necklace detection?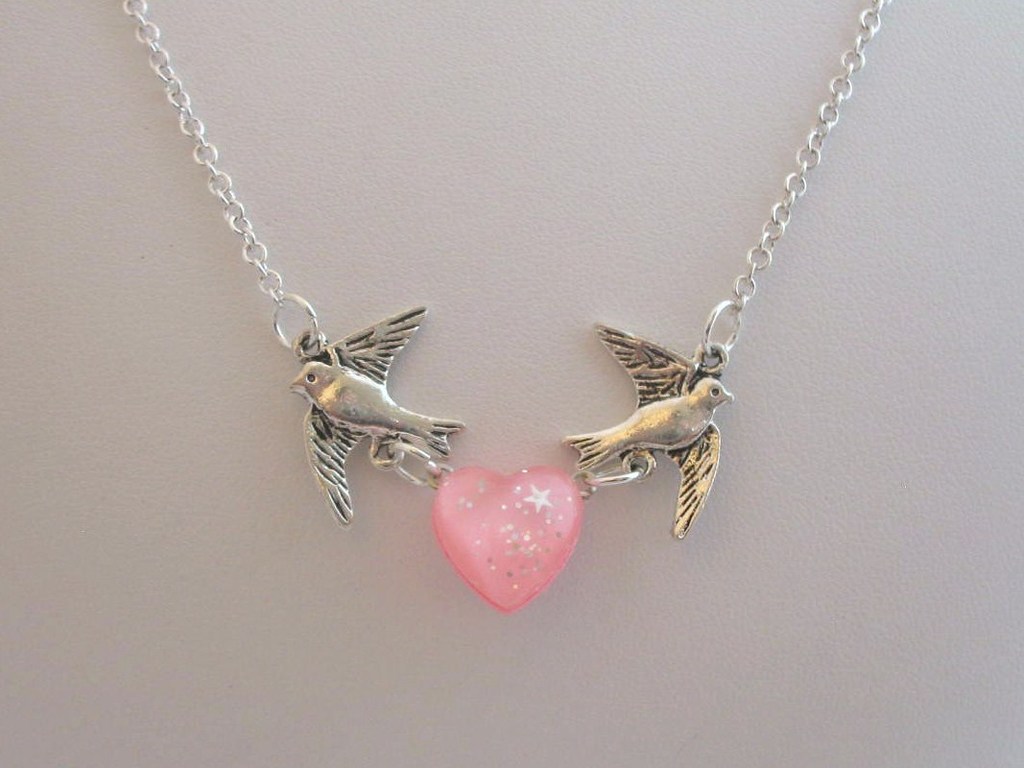
x1=126, y1=0, x2=895, y2=612
